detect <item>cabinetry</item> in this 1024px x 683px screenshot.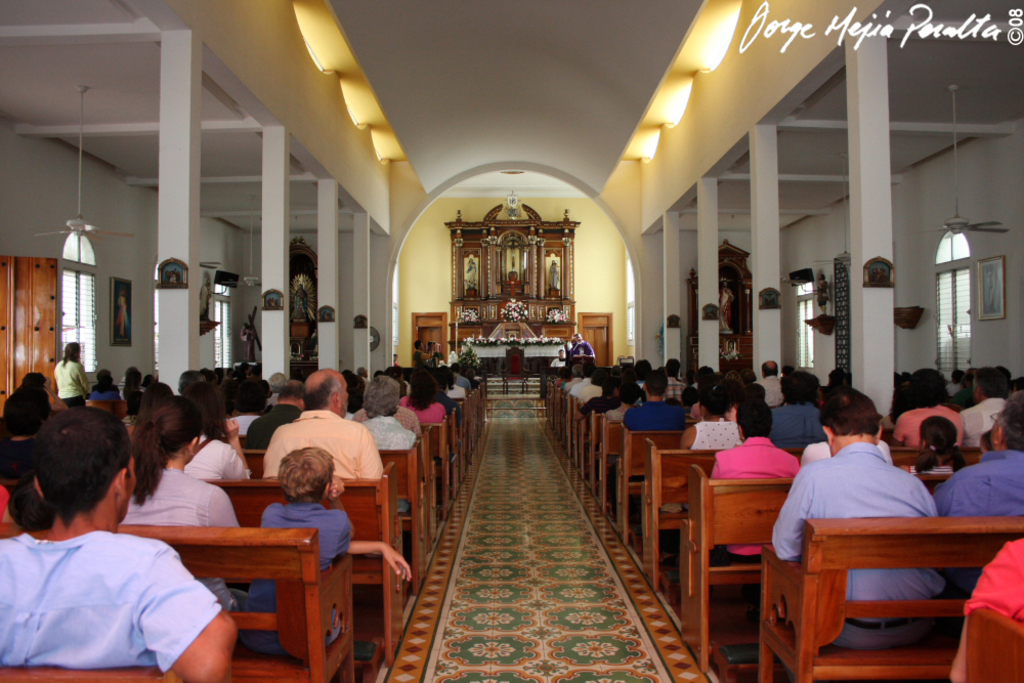
Detection: bbox(577, 306, 621, 372).
